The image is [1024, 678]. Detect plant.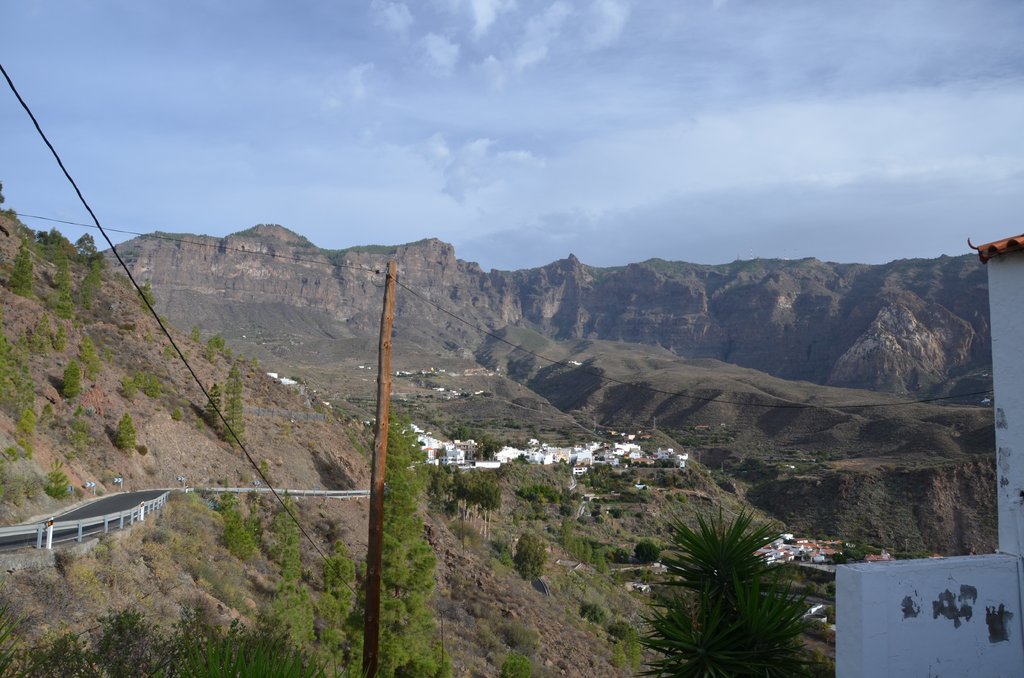
Detection: box(277, 509, 314, 578).
